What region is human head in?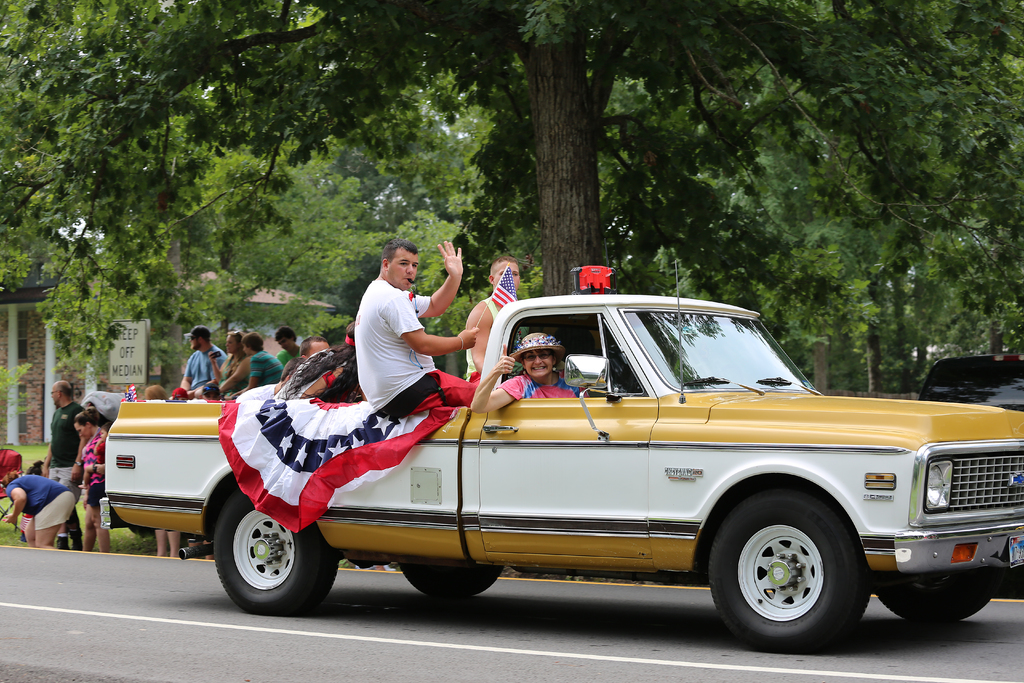
(left=173, top=387, right=188, bottom=400).
